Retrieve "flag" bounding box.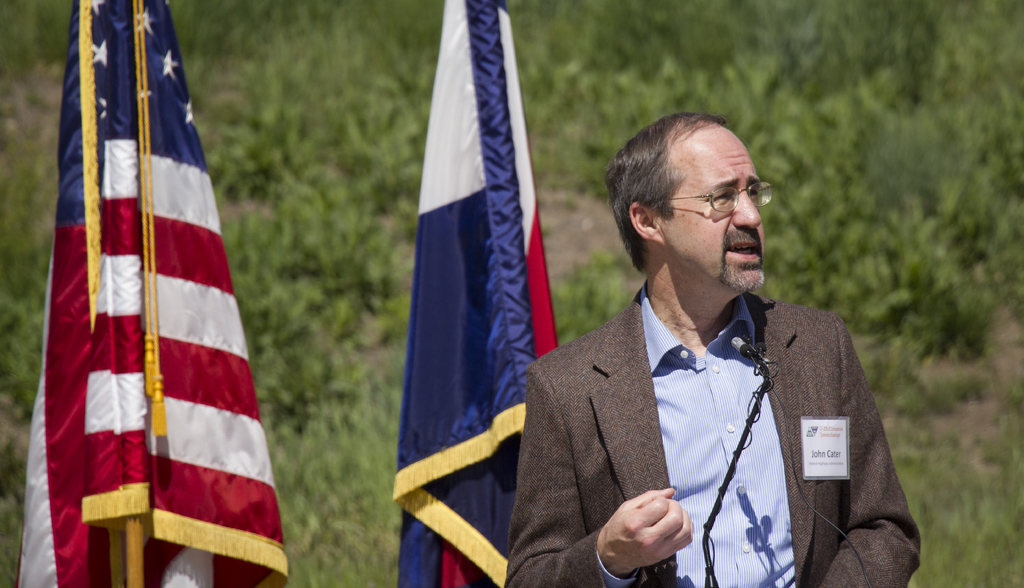
Bounding box: [x1=388, y1=0, x2=564, y2=585].
